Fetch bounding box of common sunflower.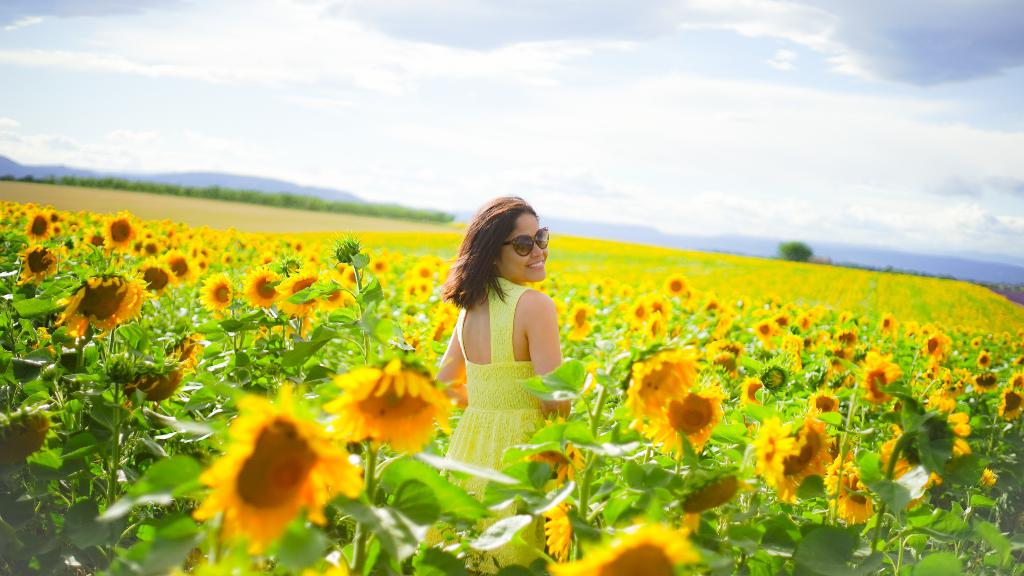
Bbox: 241, 268, 278, 315.
